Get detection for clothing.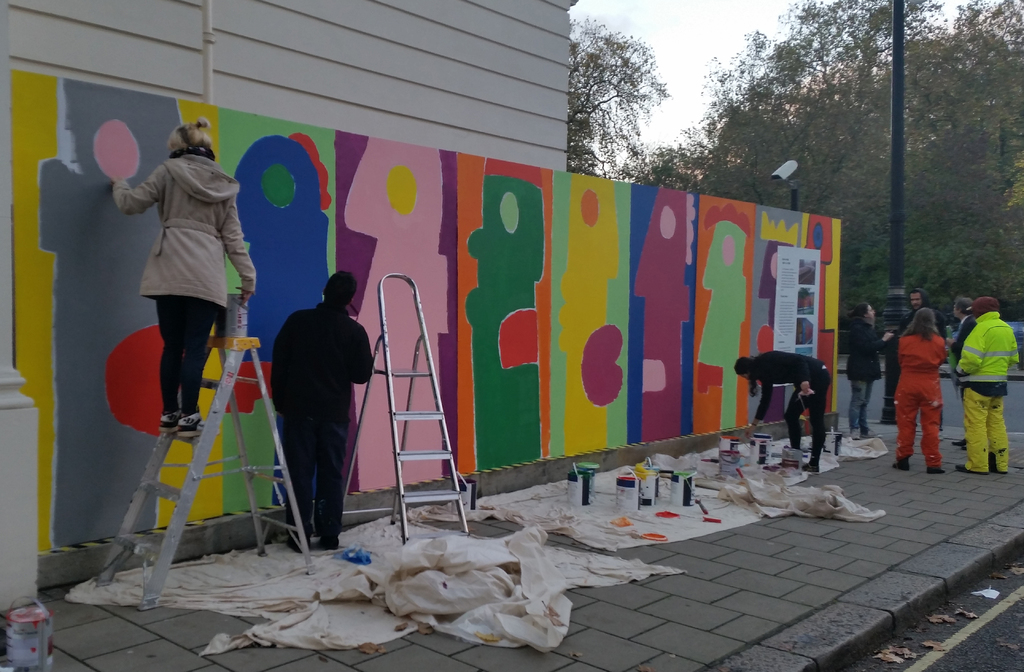
Detection: 843:315:879:386.
